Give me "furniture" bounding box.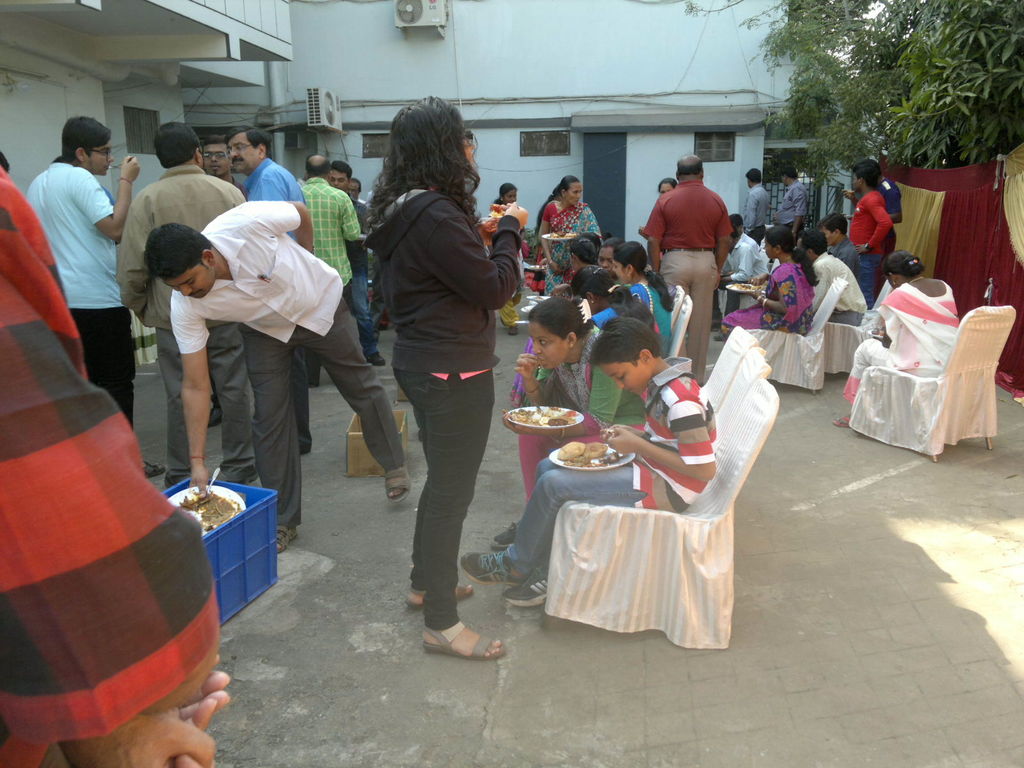
846:284:1013:471.
